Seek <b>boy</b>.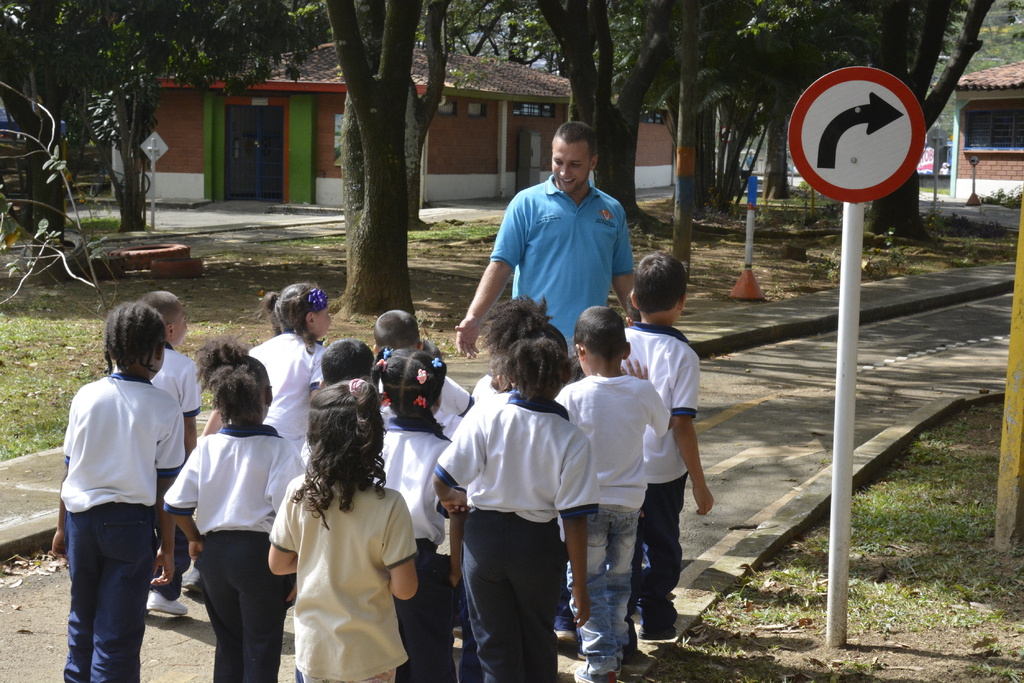
<bbox>147, 294, 216, 615</bbox>.
